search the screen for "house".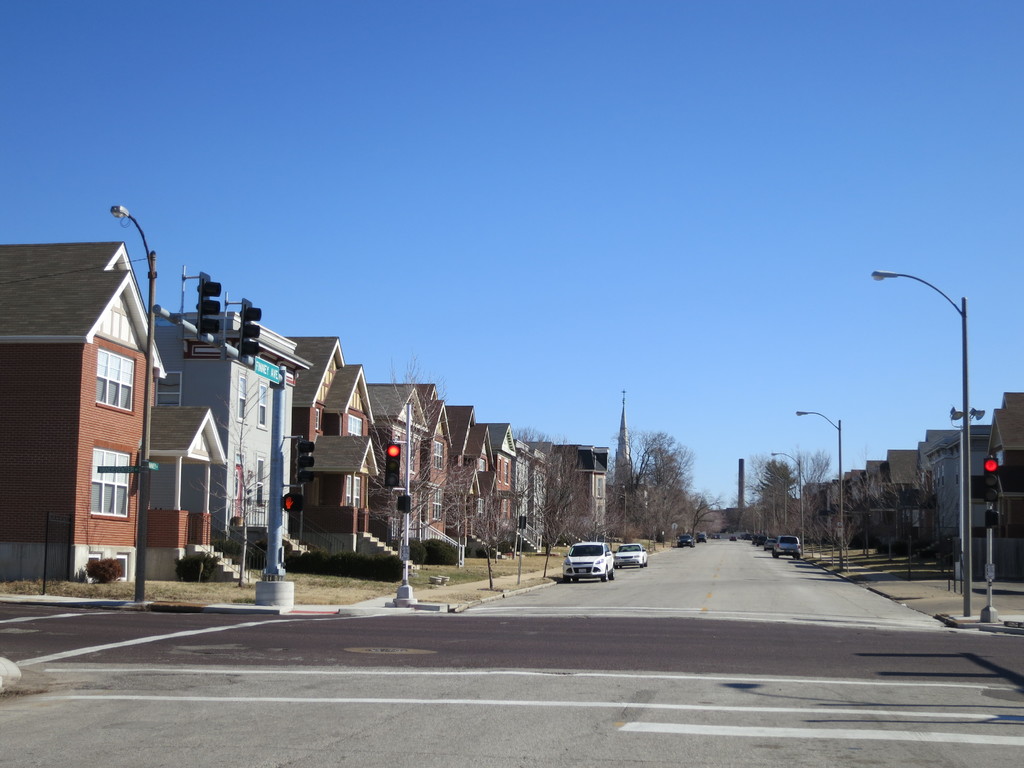
Found at 516, 436, 560, 544.
